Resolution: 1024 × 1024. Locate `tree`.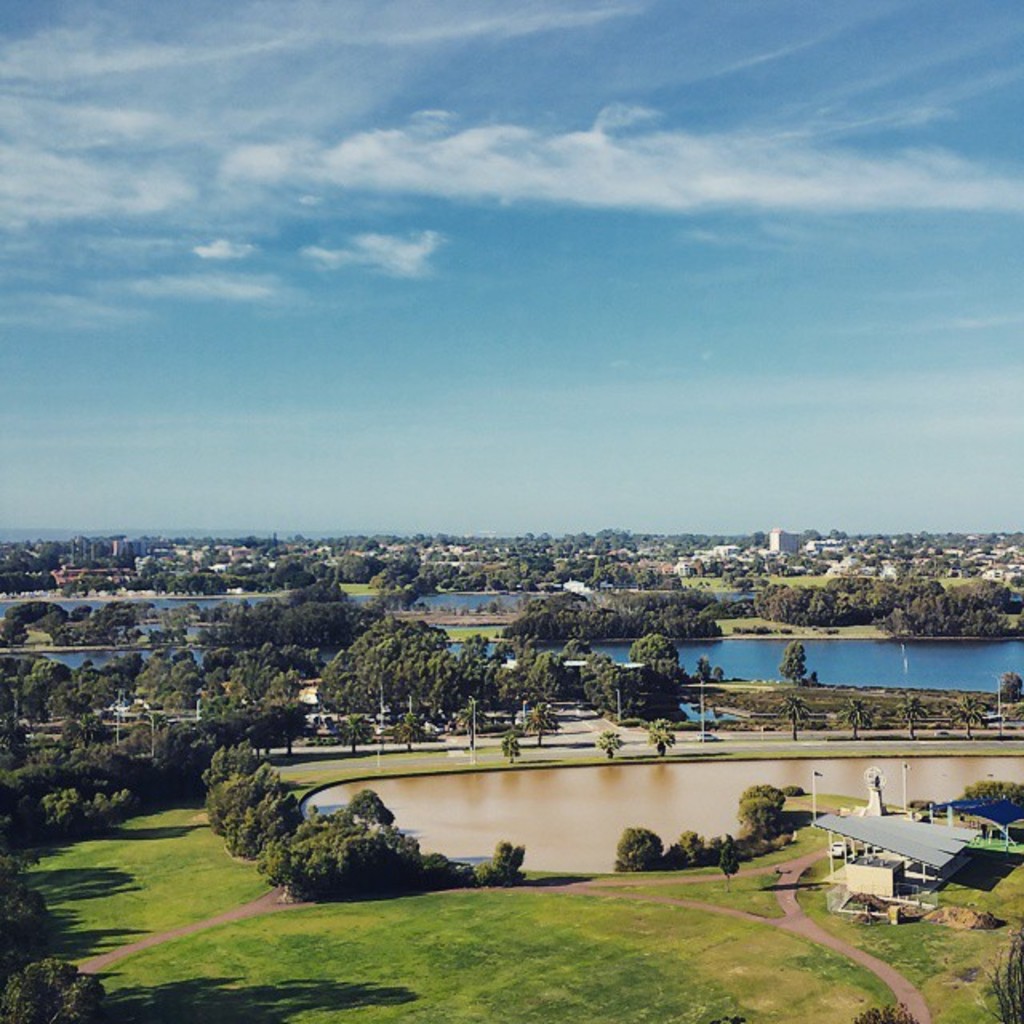
(893,693,926,744).
